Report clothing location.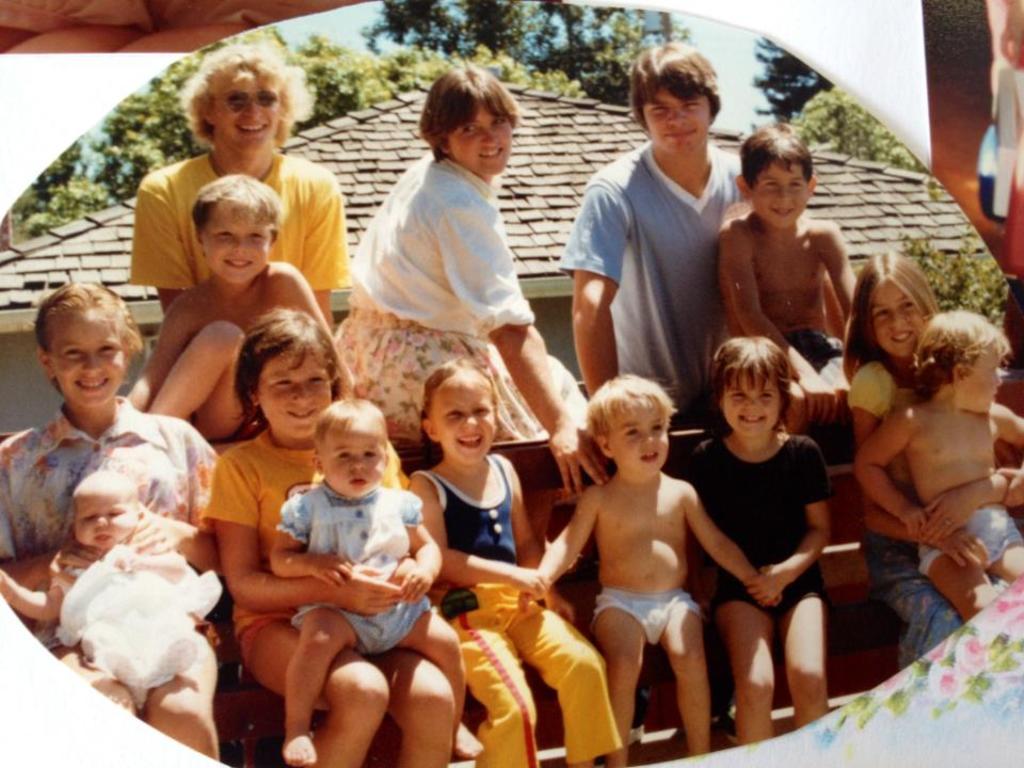
Report: x1=551, y1=134, x2=751, y2=421.
